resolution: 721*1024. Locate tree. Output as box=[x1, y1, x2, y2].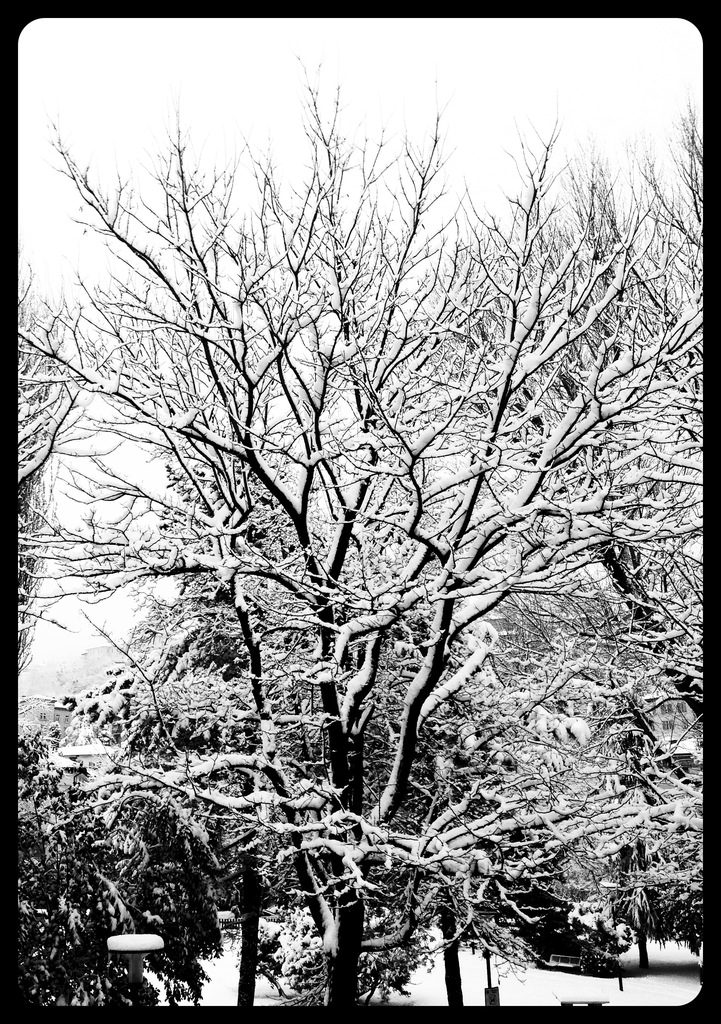
box=[0, 0, 712, 1011].
